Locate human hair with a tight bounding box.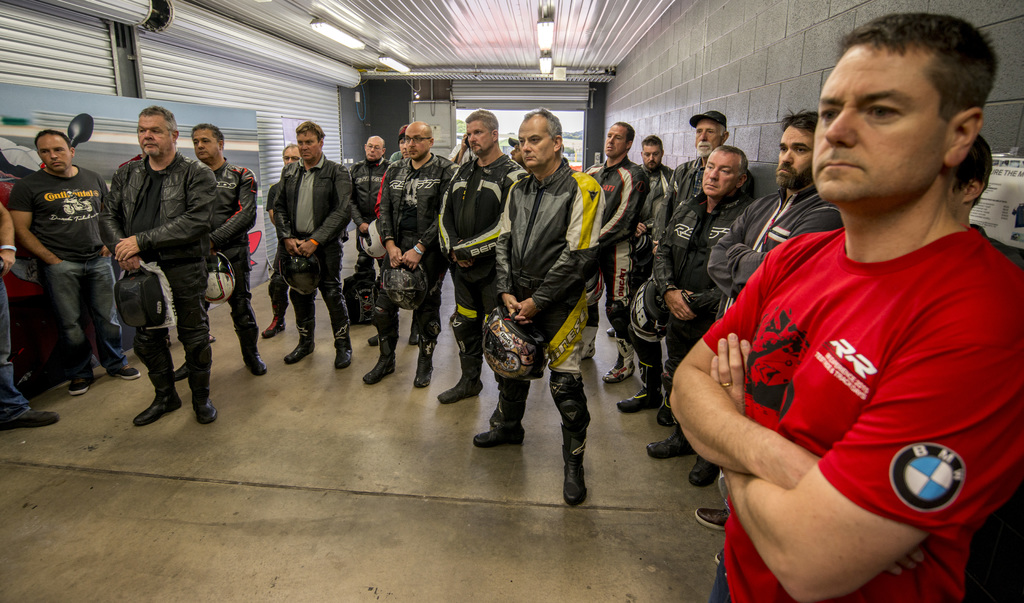
<box>396,123,411,141</box>.
